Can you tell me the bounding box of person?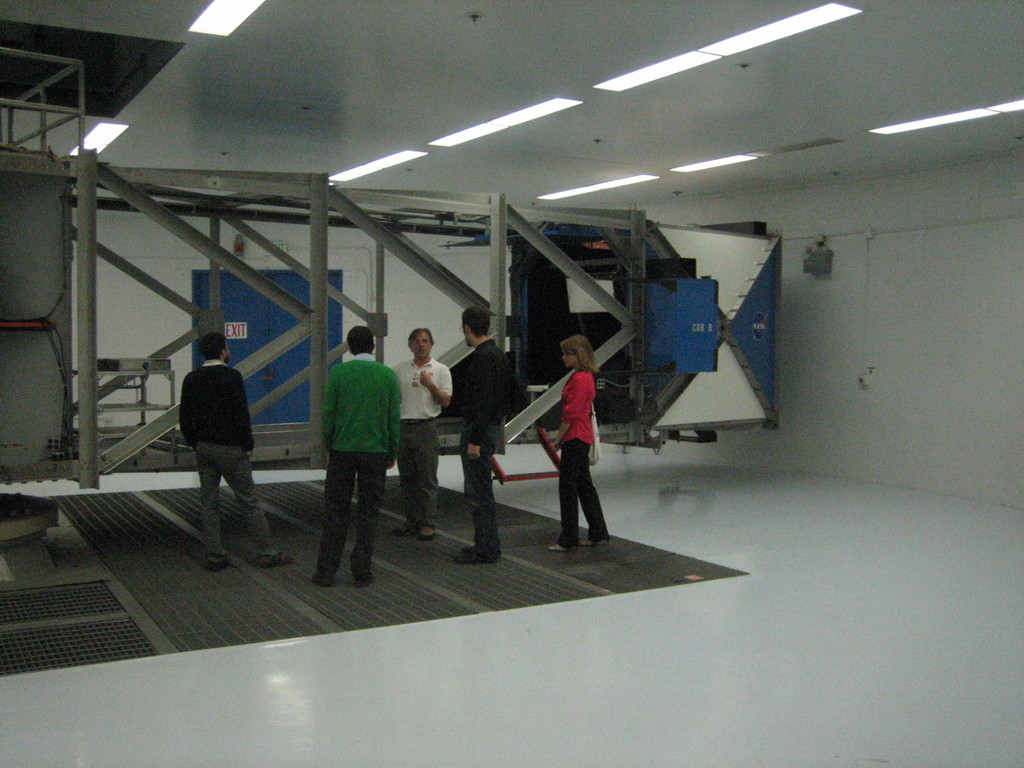
[174,323,292,564].
